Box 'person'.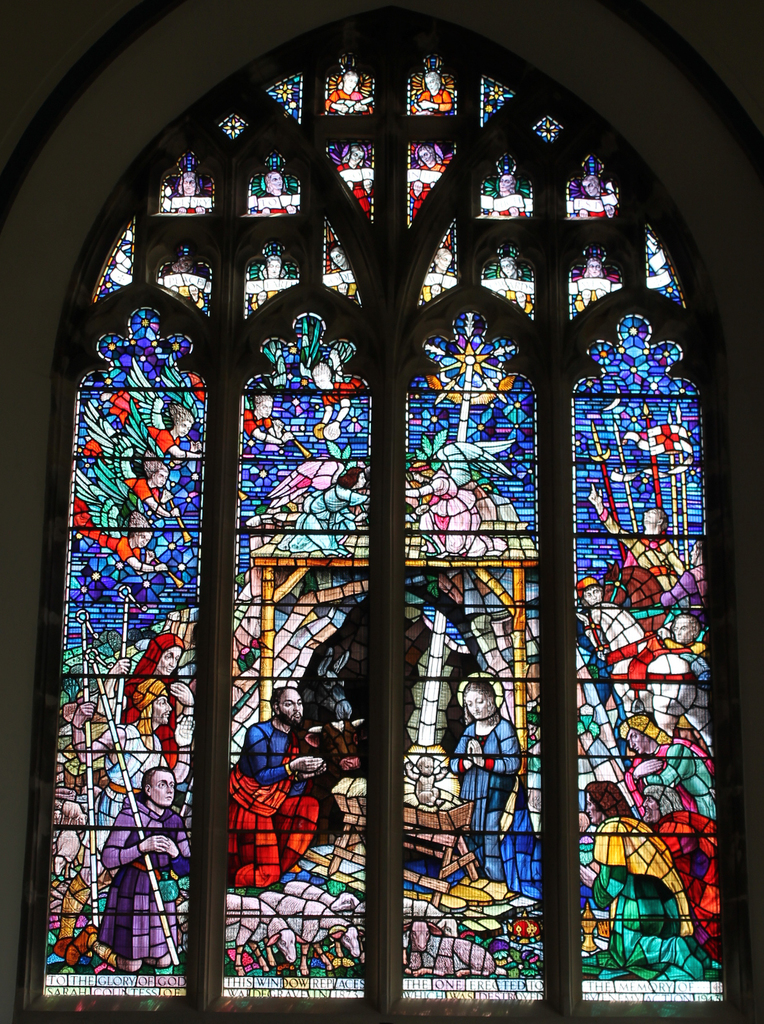
[left=608, top=710, right=729, bottom=829].
